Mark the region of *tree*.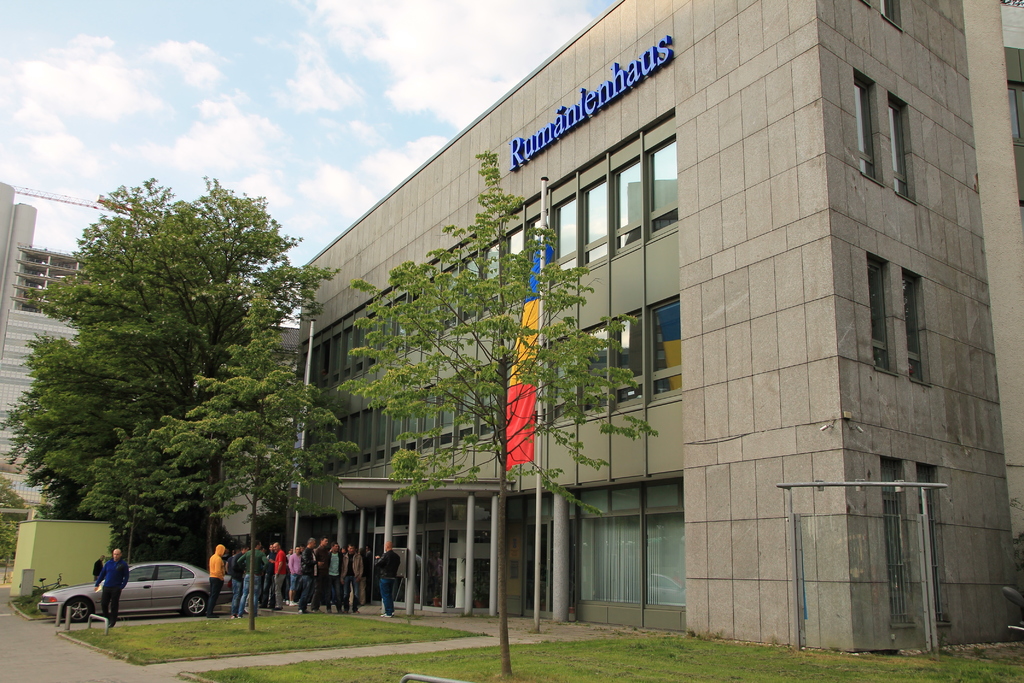
Region: box(71, 420, 205, 567).
